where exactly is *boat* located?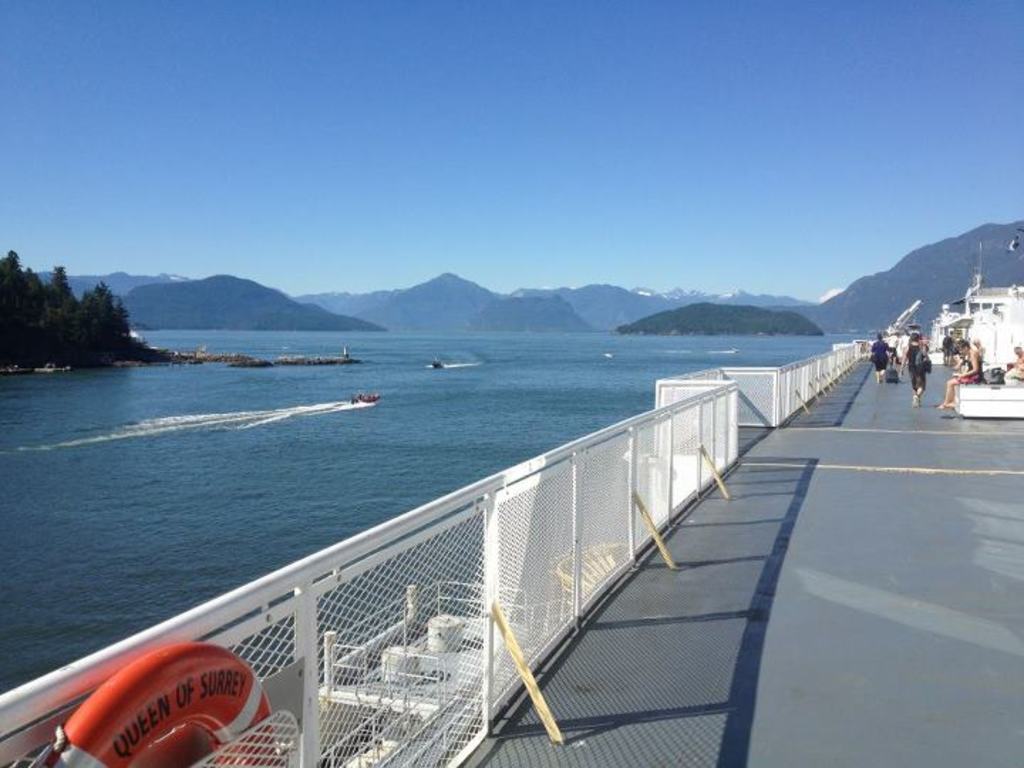
Its bounding box is 431, 356, 448, 371.
